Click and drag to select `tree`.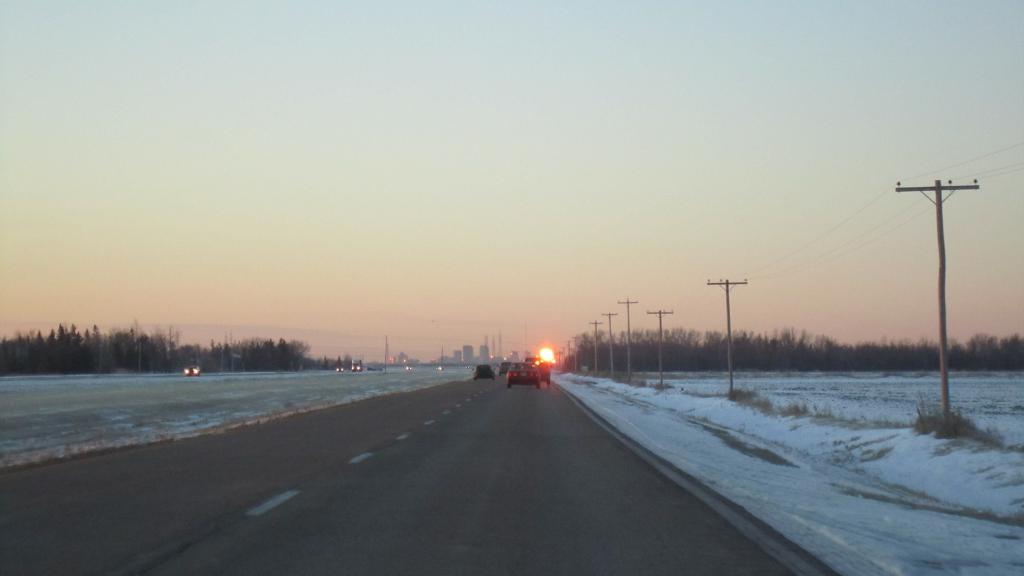
Selection: locate(2, 339, 17, 374).
